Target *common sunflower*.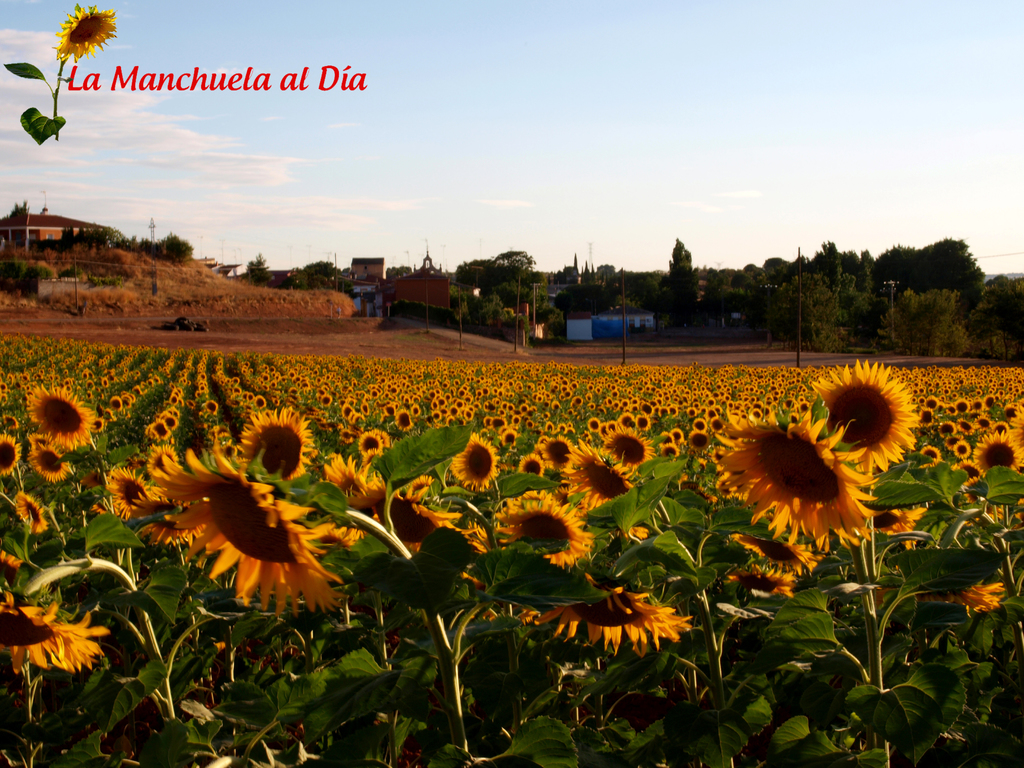
Target region: (22, 388, 97, 444).
